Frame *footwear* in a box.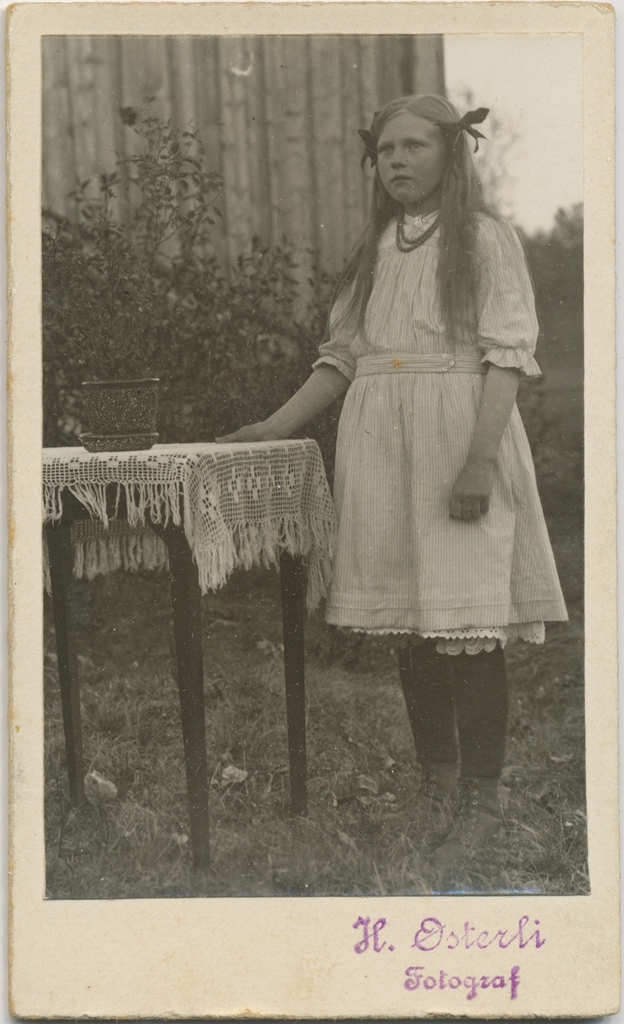
box(422, 774, 509, 879).
